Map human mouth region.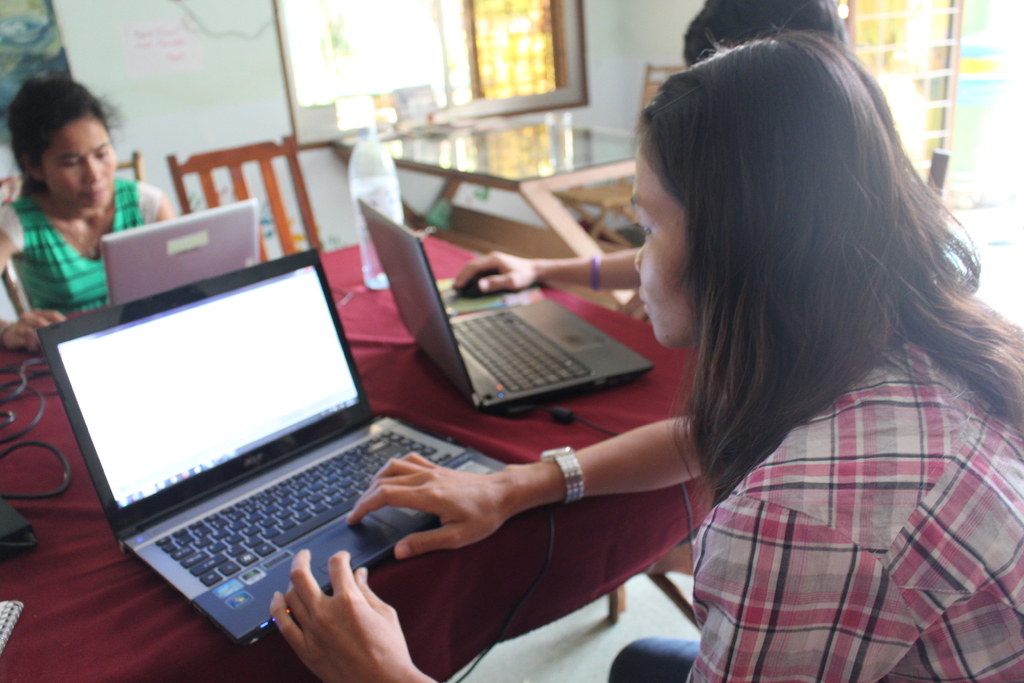
Mapped to box(78, 183, 103, 198).
